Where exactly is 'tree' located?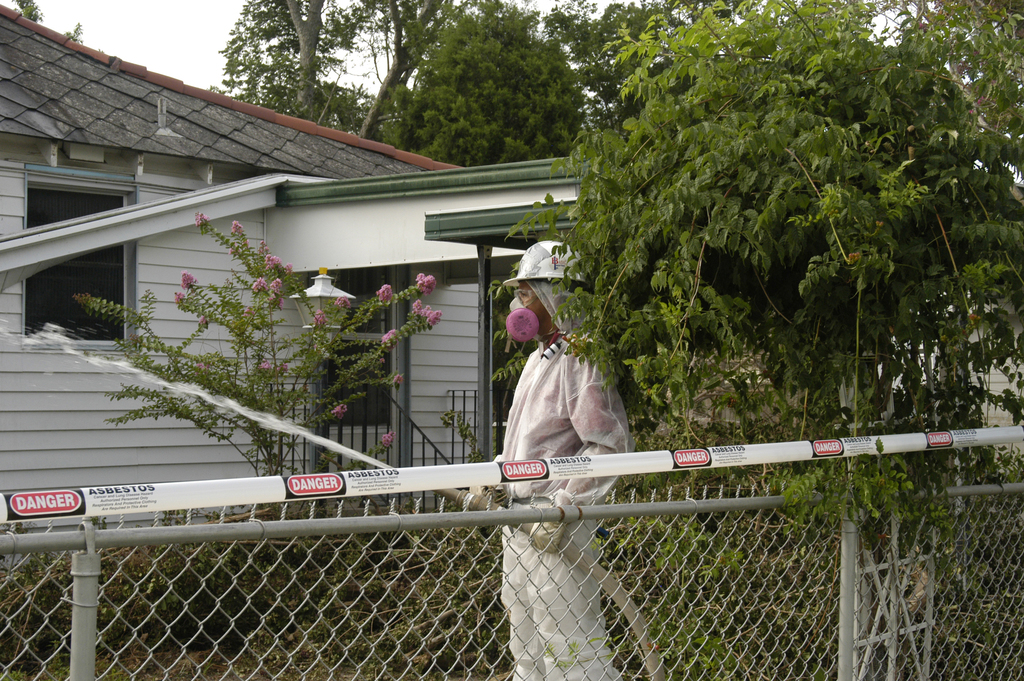
Its bounding box is box(388, 0, 593, 167).
